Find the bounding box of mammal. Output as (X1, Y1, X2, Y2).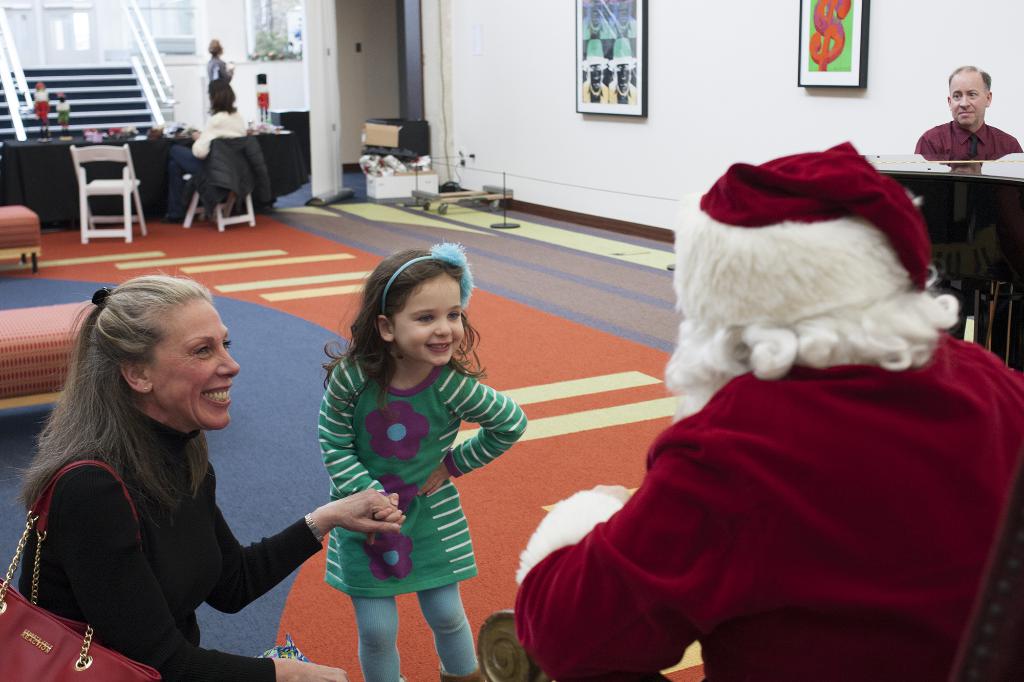
(578, 0, 609, 41).
